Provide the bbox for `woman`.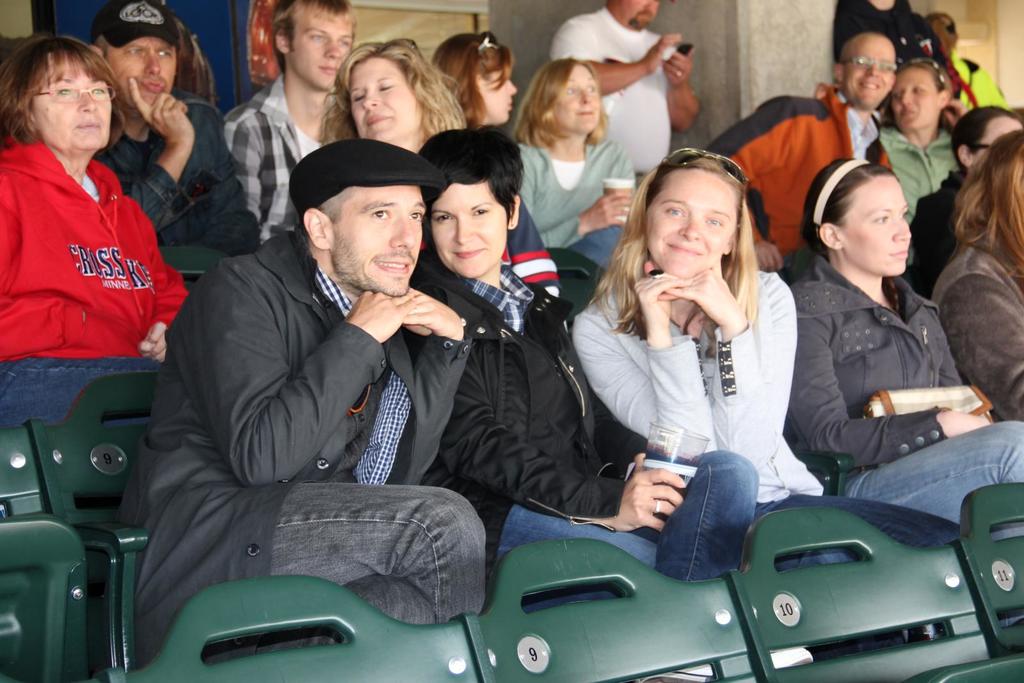
select_region(927, 124, 1023, 436).
